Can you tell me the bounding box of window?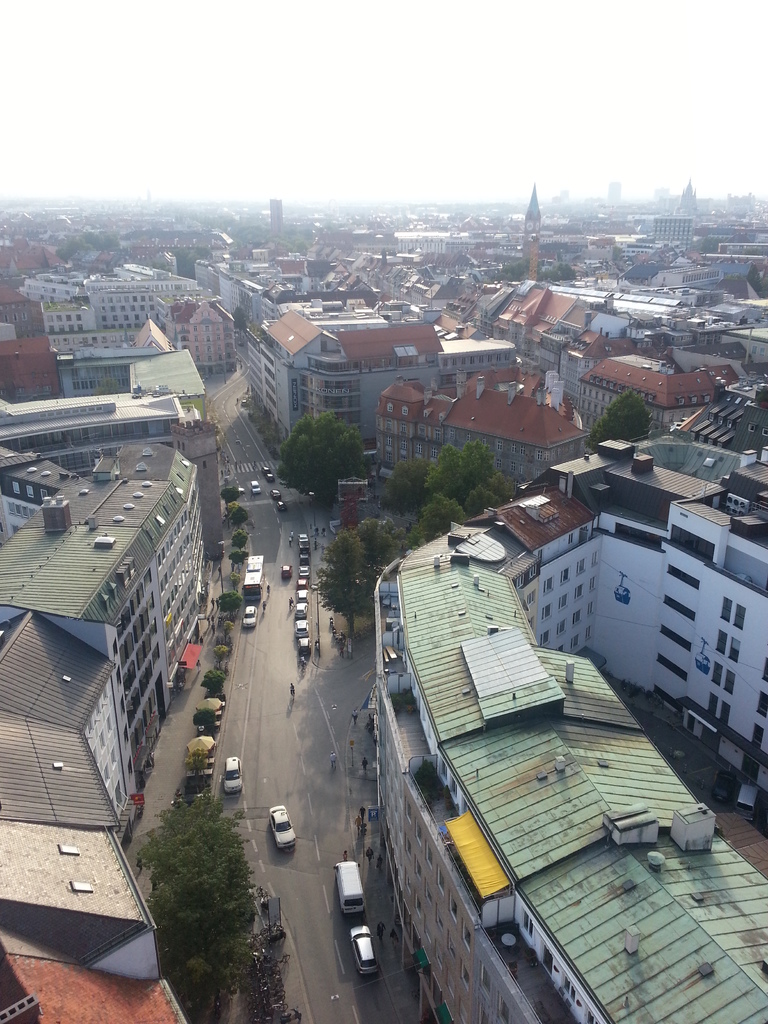
l=26, t=486, r=36, b=499.
